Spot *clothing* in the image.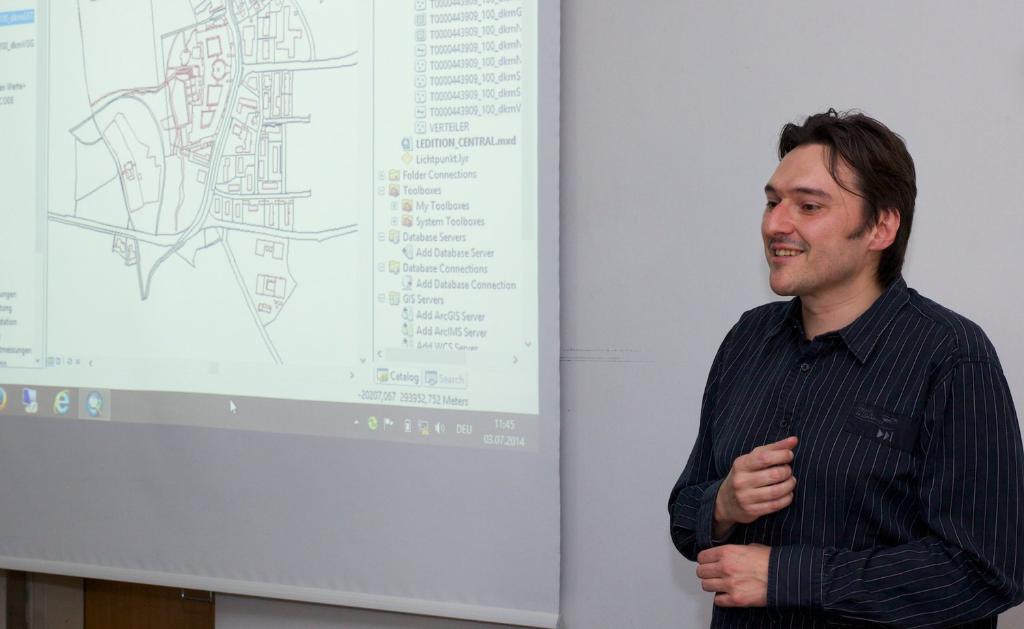
*clothing* found at l=681, t=231, r=1014, b=624.
